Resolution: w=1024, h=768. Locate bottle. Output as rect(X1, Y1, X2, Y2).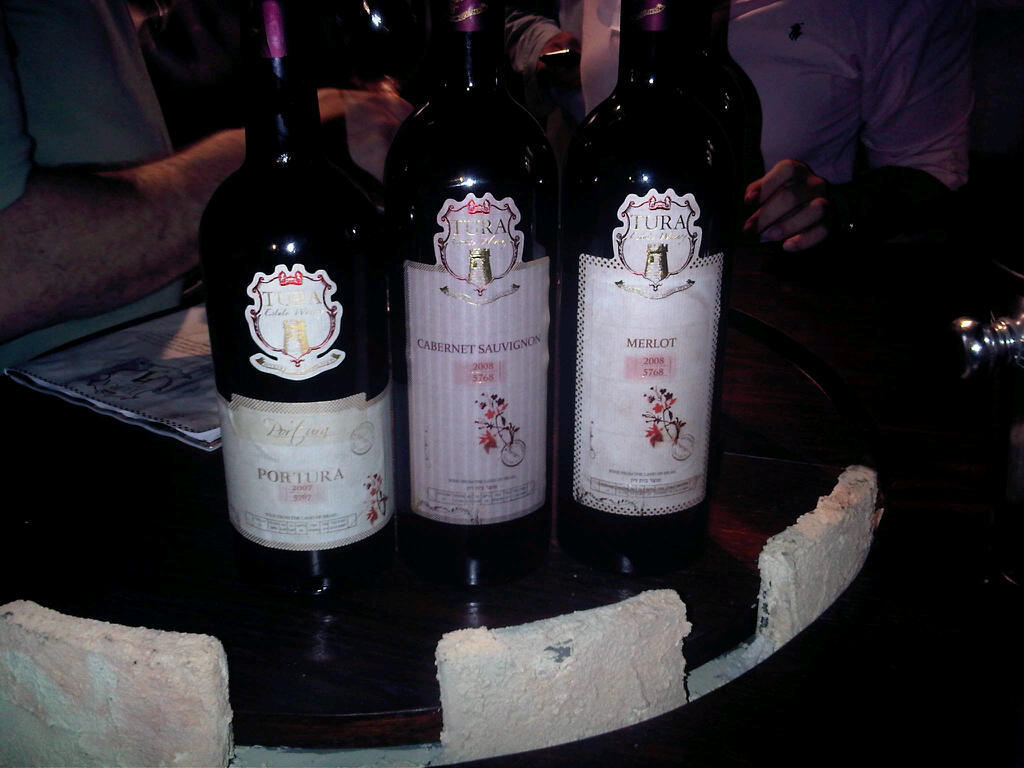
rect(206, 50, 394, 570).
